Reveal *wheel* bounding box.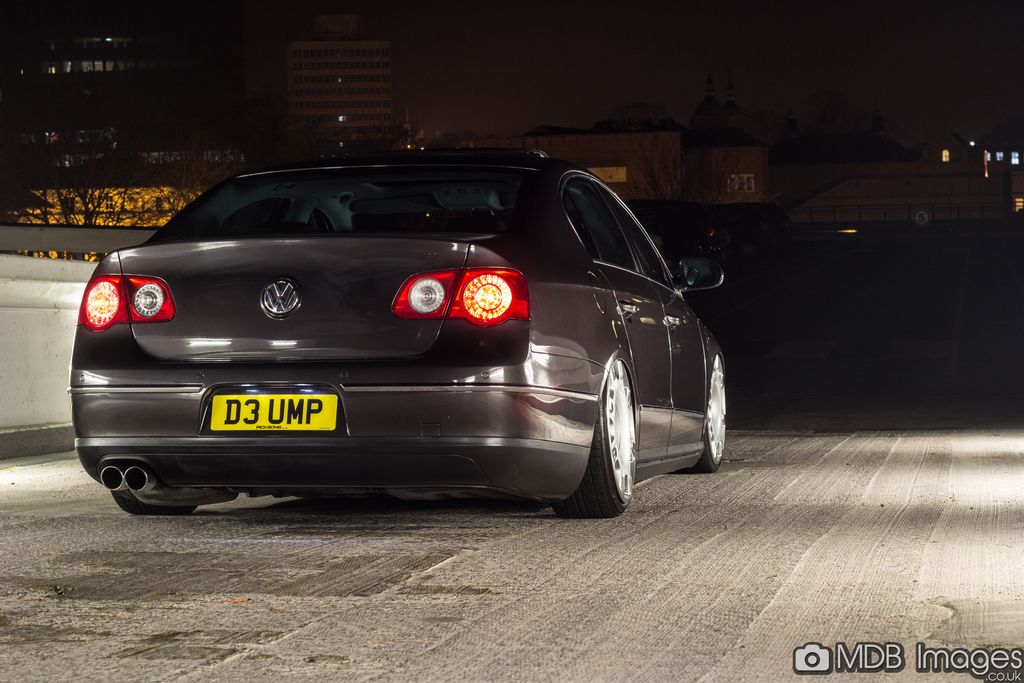
Revealed: <box>692,354,727,472</box>.
